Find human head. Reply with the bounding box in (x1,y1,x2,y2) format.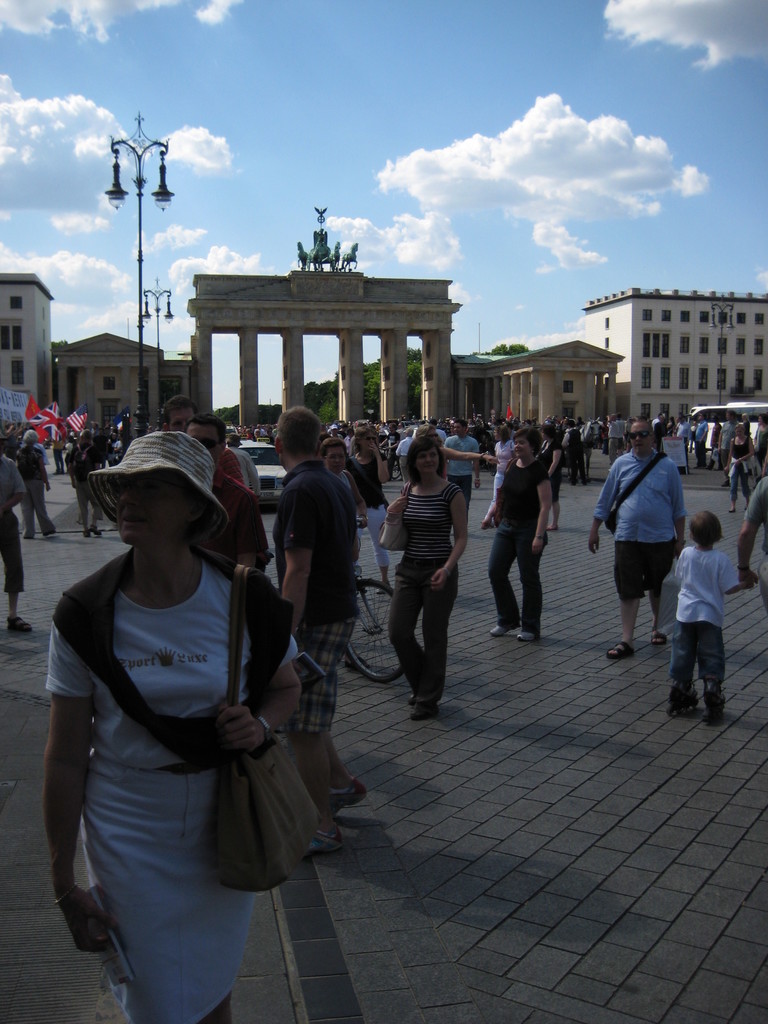
(408,438,441,481).
